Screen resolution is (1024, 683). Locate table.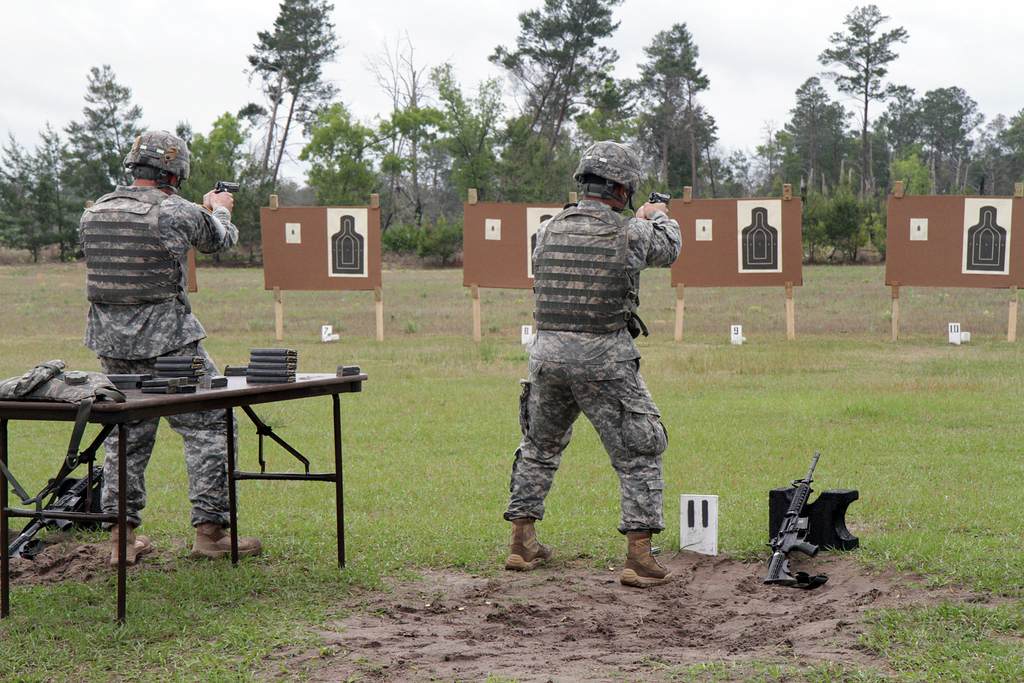
{"x1": 0, "y1": 348, "x2": 367, "y2": 589}.
